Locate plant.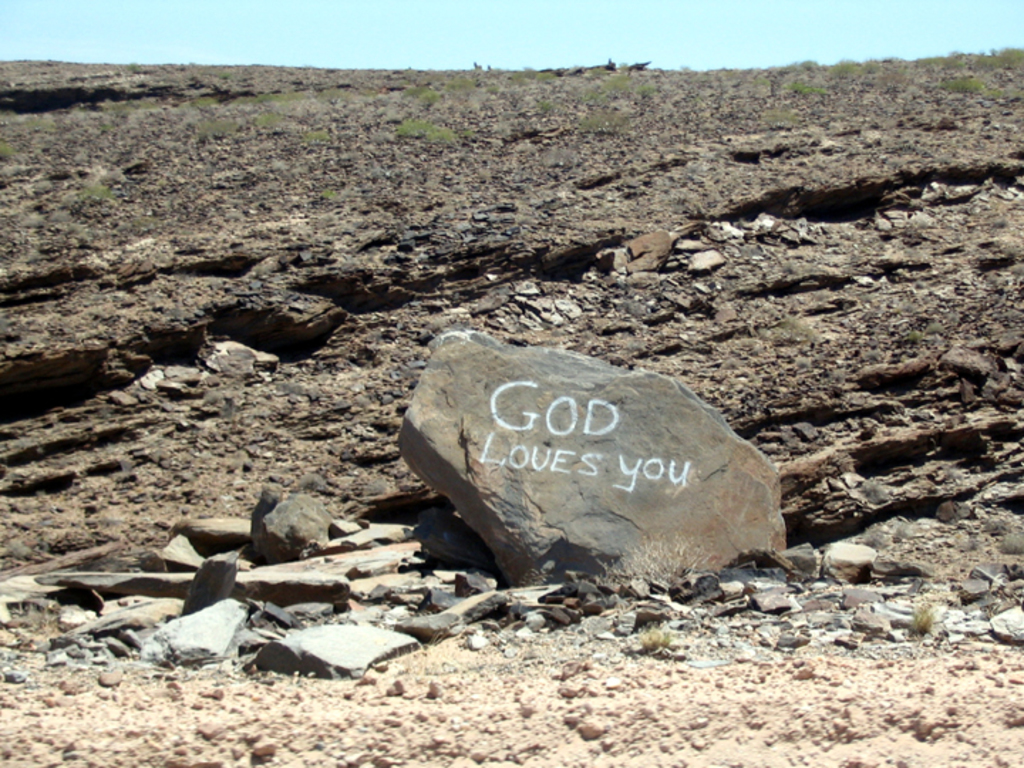
Bounding box: <box>903,326,926,346</box>.
